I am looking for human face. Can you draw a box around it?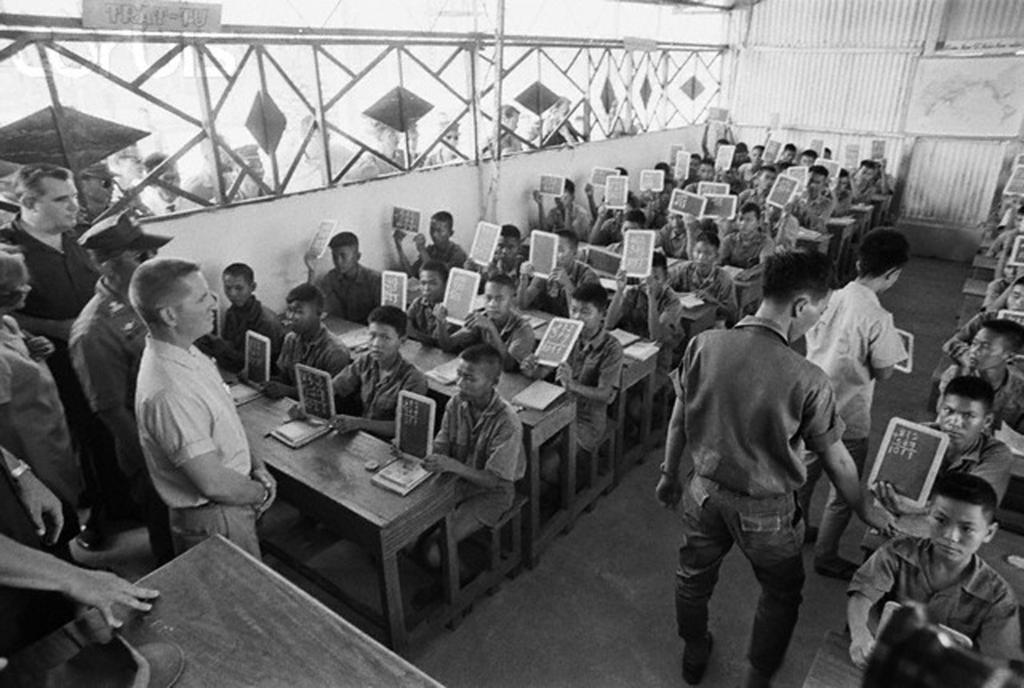
Sure, the bounding box is locate(476, 280, 516, 322).
